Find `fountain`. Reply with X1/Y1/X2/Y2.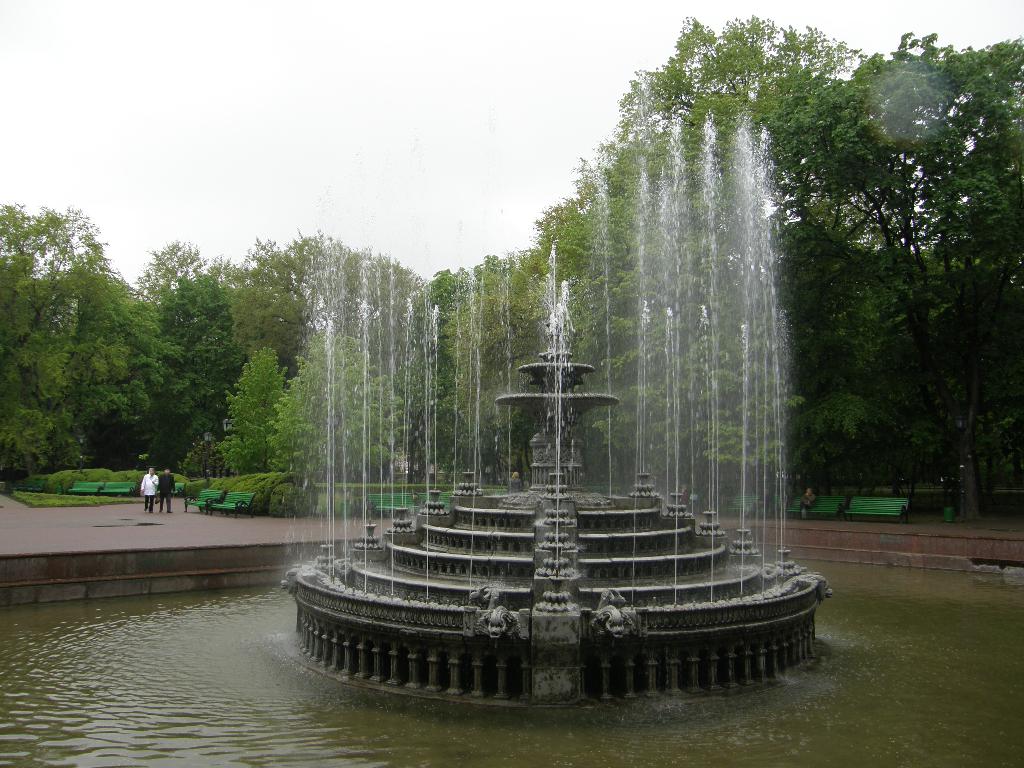
273/92/833/767.
